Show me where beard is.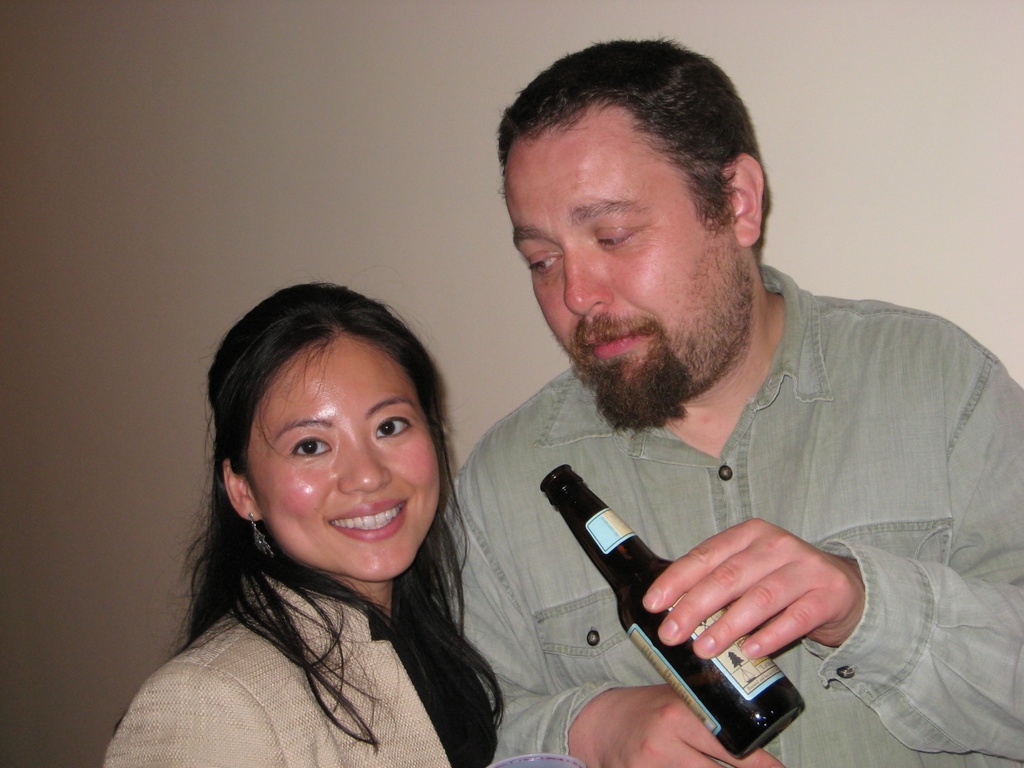
beard is at [571,329,698,434].
